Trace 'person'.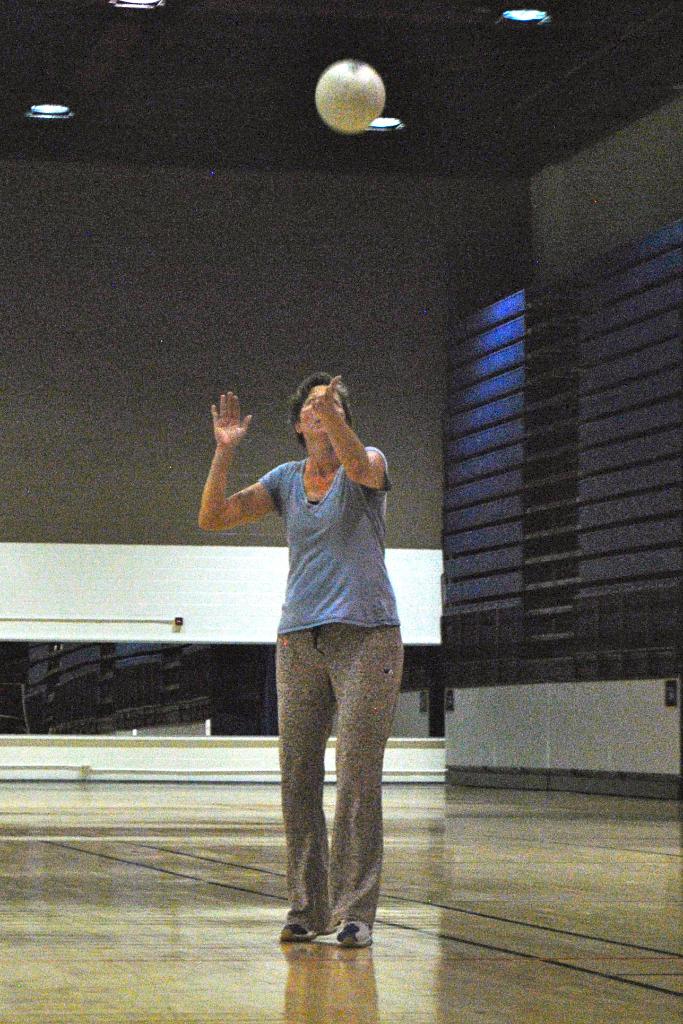
Traced to [left=213, top=347, right=421, bottom=947].
